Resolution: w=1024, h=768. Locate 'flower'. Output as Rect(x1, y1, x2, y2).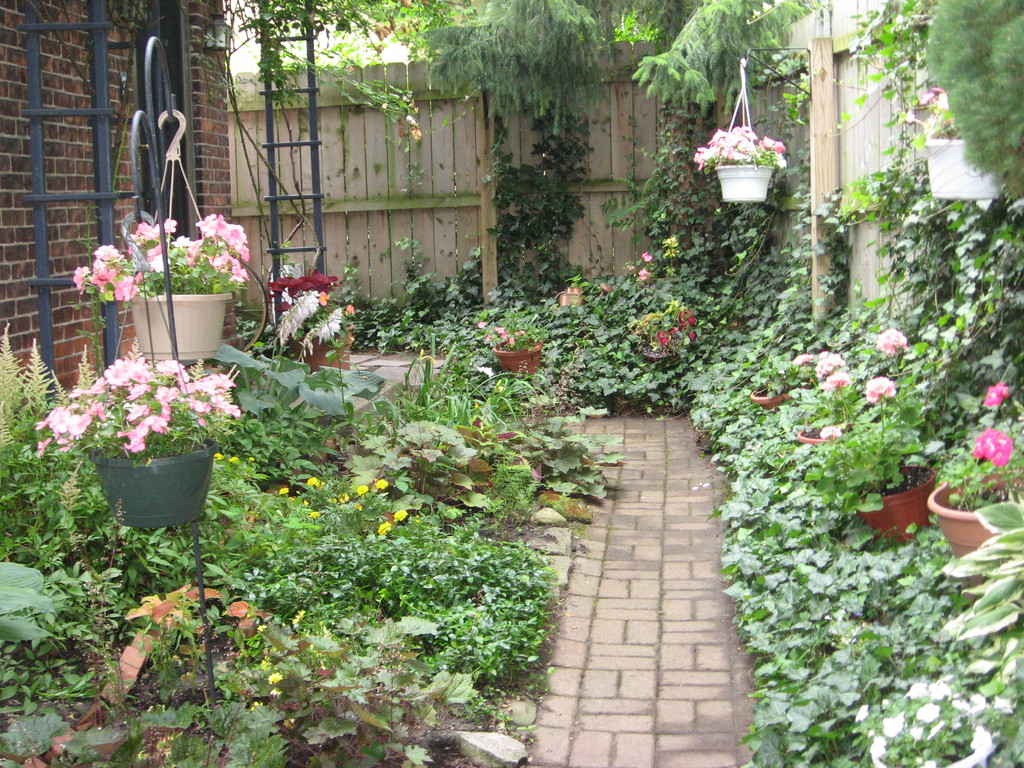
Rect(375, 520, 391, 534).
